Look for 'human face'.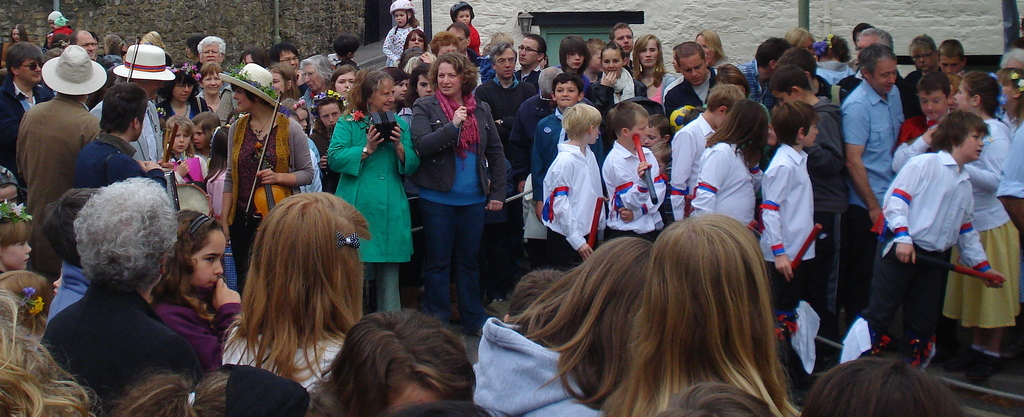
Found: [964, 131, 980, 162].
